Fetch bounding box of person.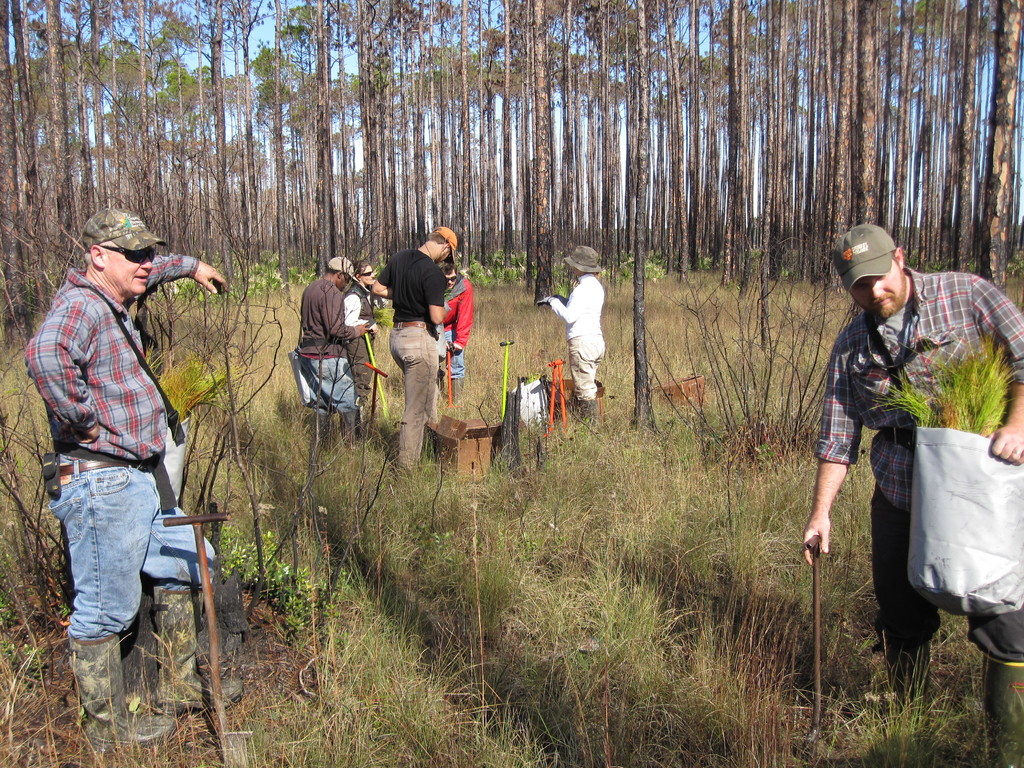
Bbox: bbox=(280, 244, 360, 448).
